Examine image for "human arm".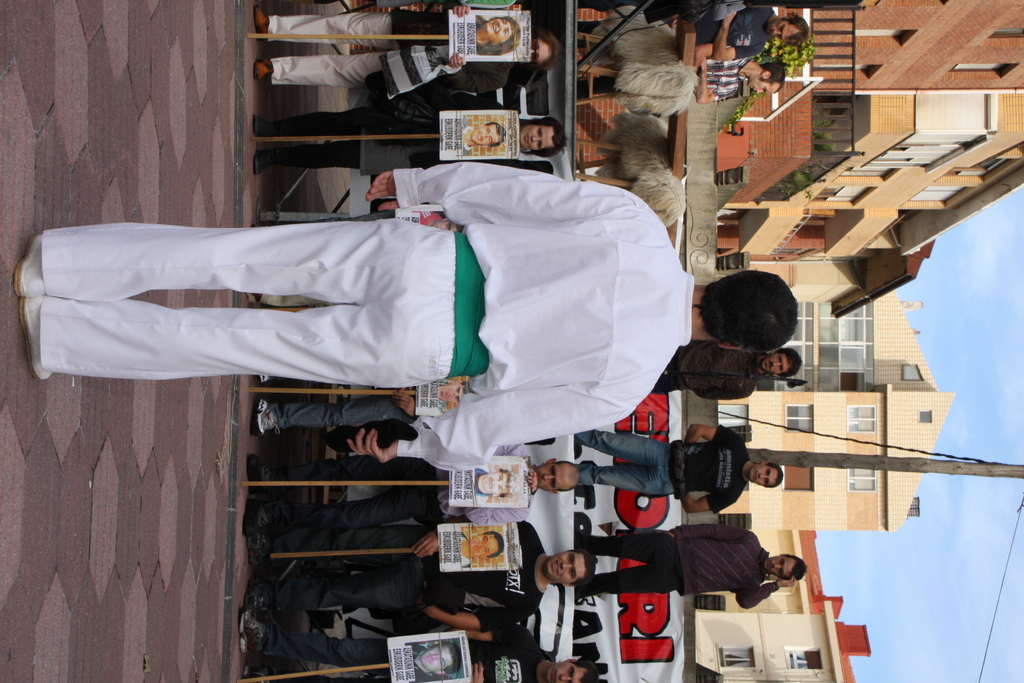
Examination result: <region>666, 520, 759, 543</region>.
